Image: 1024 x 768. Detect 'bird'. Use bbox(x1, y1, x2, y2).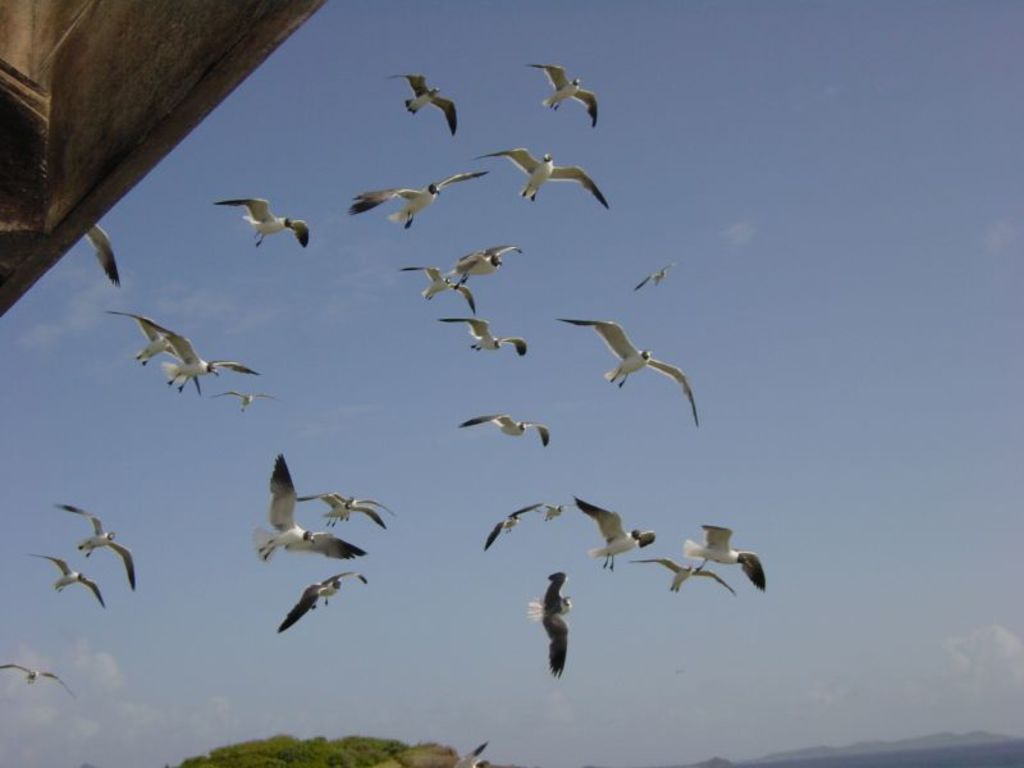
bbox(136, 314, 179, 366).
